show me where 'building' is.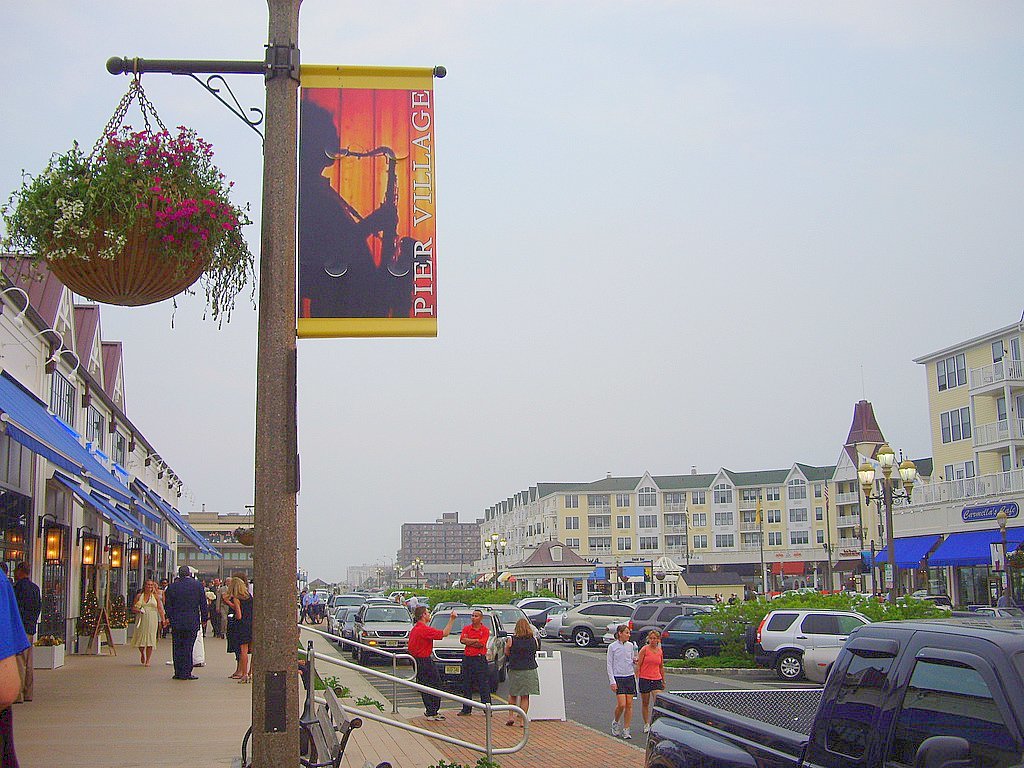
'building' is at left=478, top=463, right=890, bottom=595.
